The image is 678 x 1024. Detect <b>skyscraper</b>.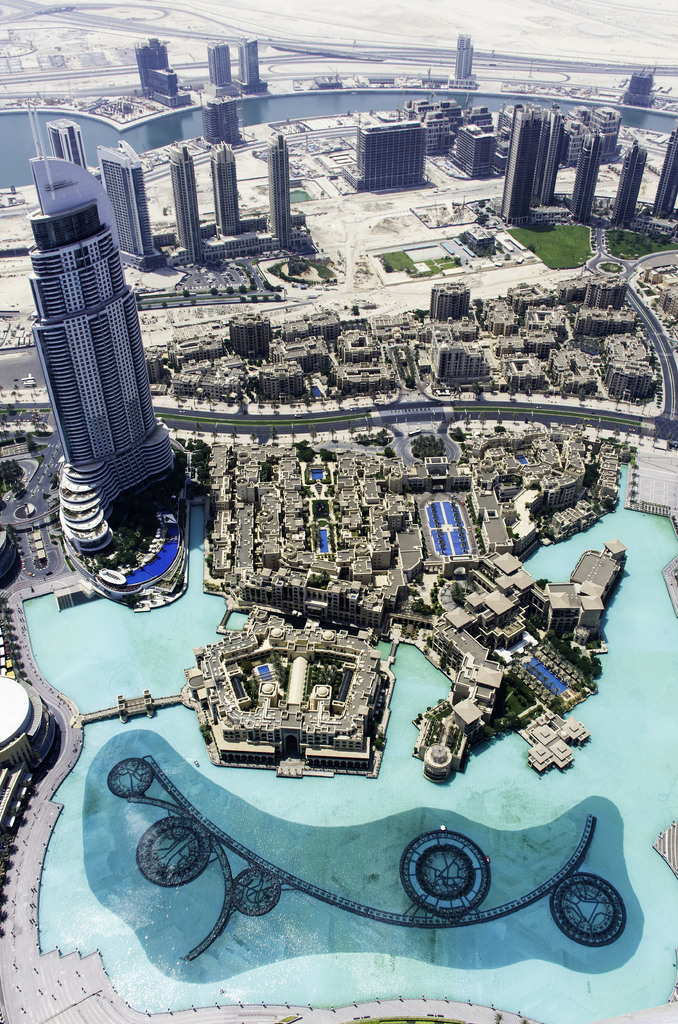
Detection: 202,40,230,88.
